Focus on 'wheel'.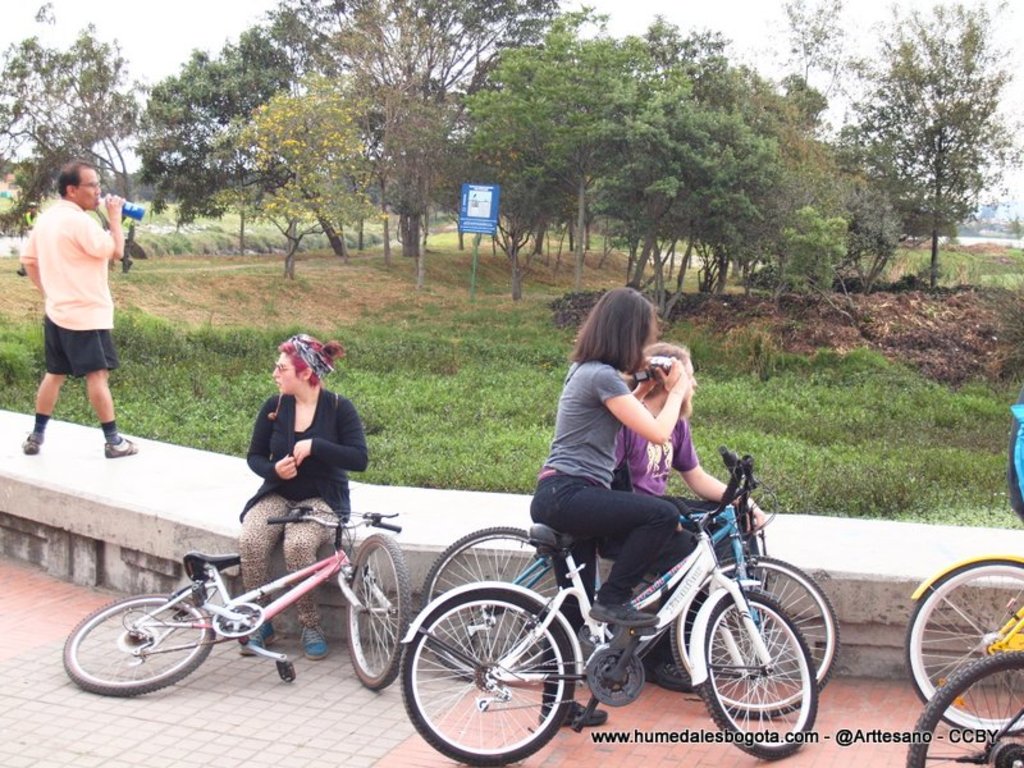
Focused at <region>667, 544, 838, 722</region>.
